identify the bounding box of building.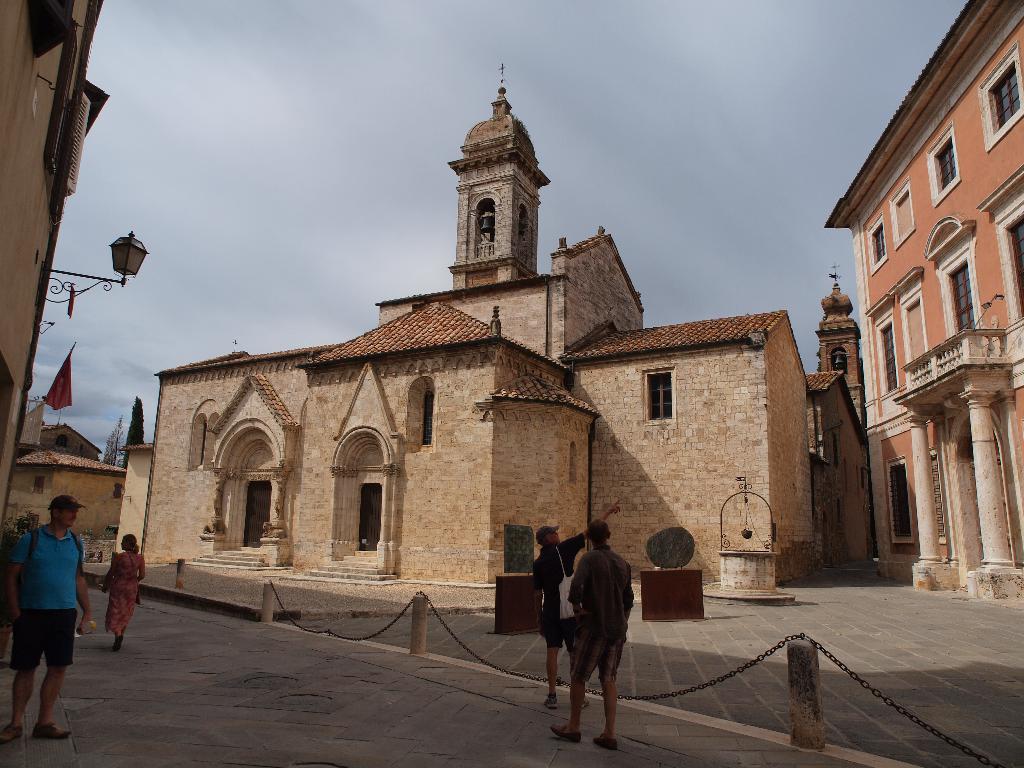
(118,85,870,593).
